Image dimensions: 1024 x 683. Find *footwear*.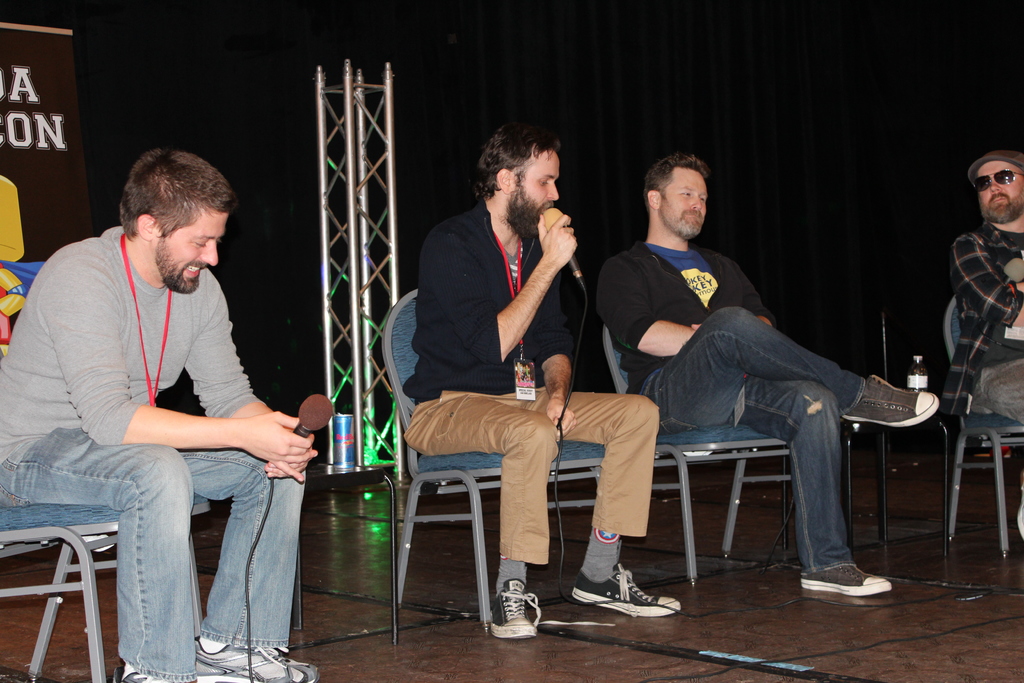
bbox=[194, 636, 320, 682].
